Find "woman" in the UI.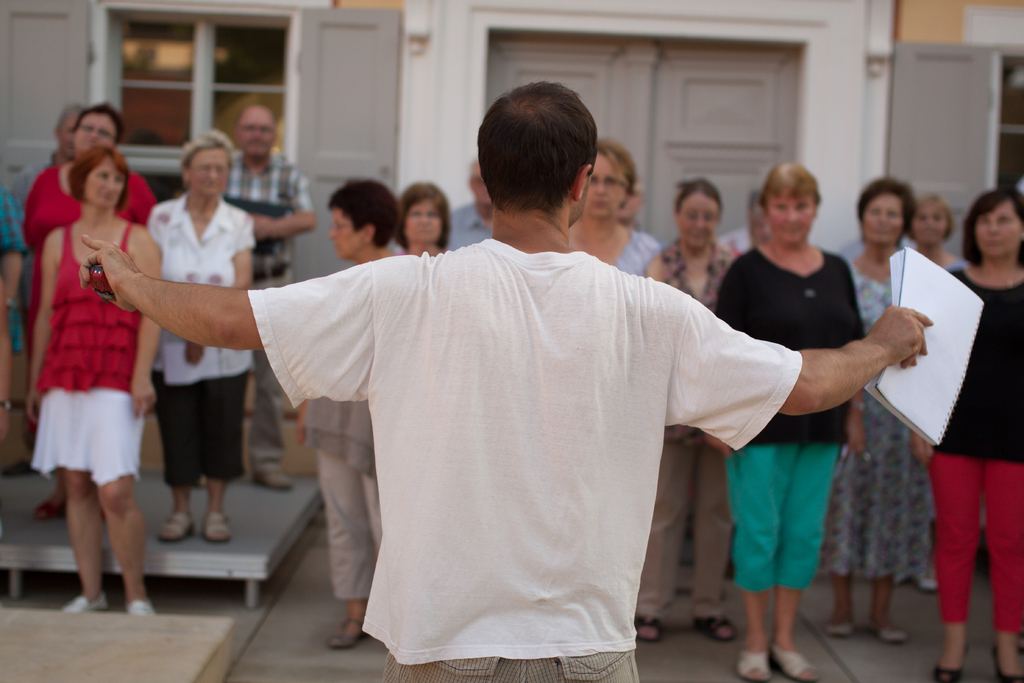
UI element at 906 197 1023 682.
